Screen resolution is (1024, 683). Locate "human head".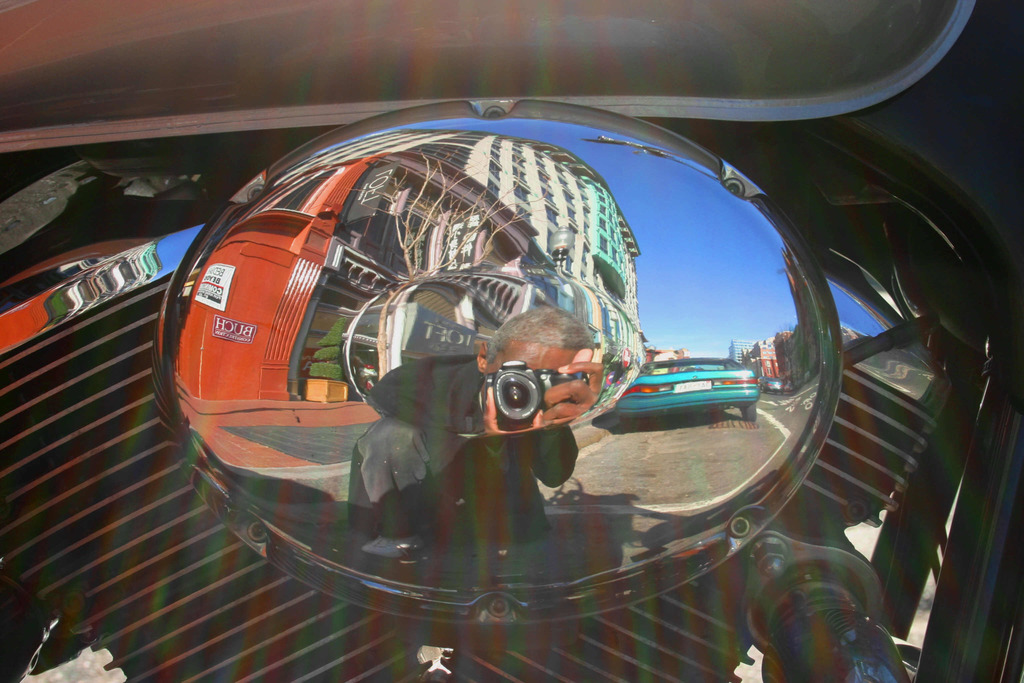
474, 309, 597, 406.
